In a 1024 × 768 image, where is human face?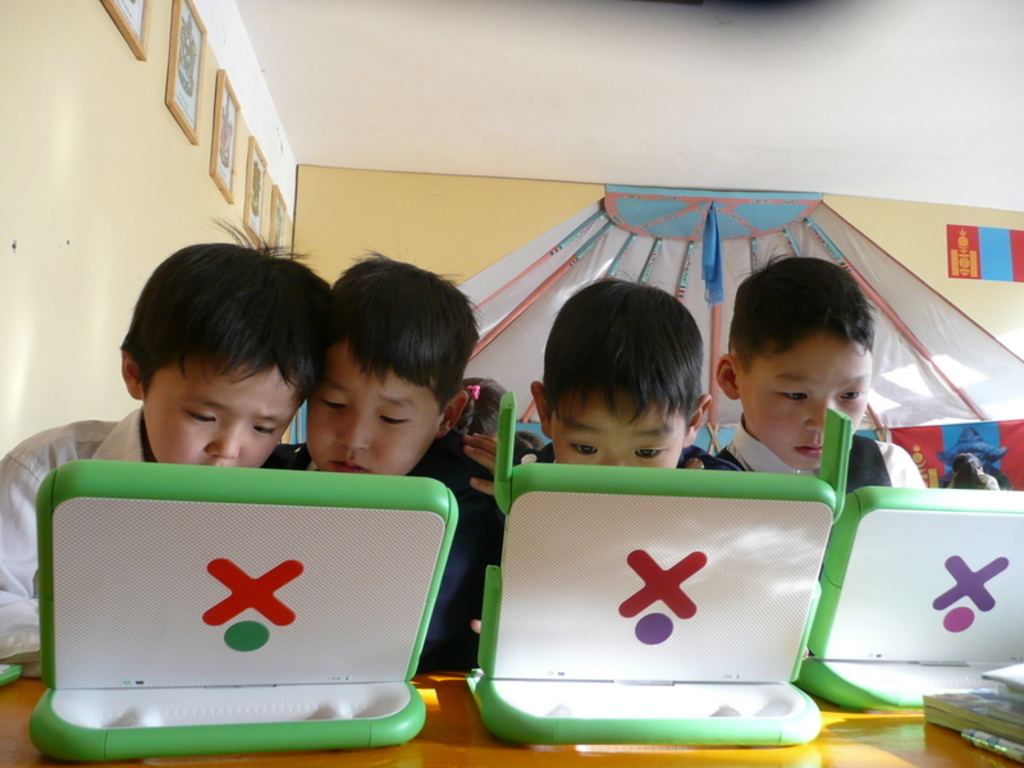
[308, 344, 448, 472].
